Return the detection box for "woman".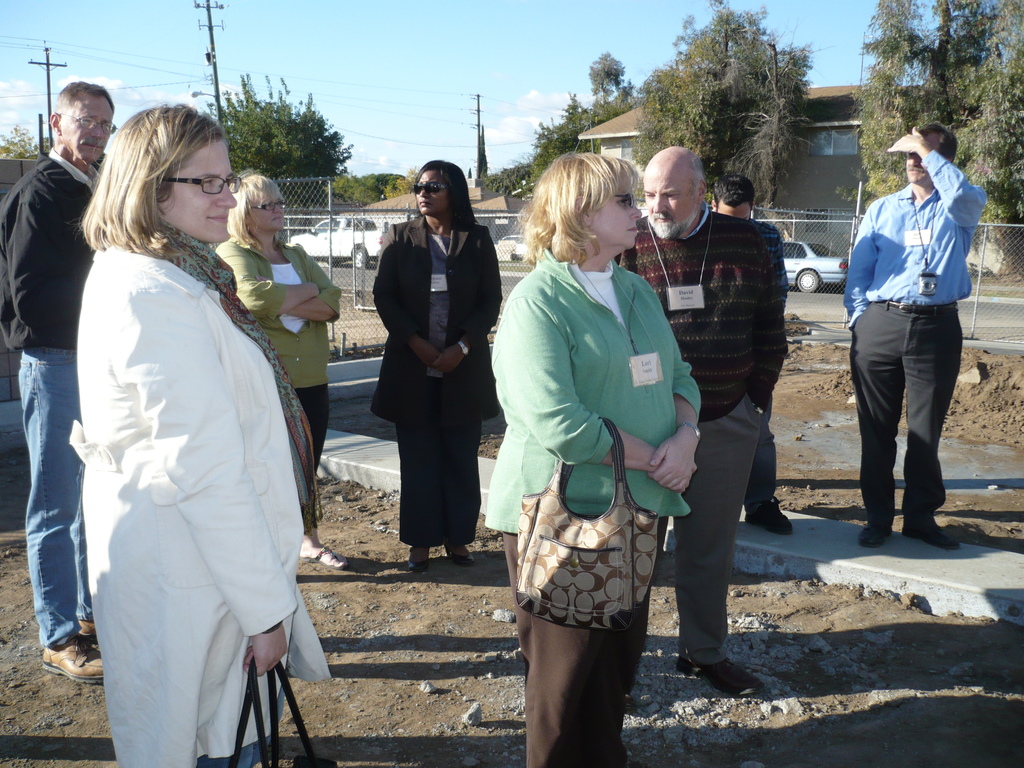
l=211, t=175, r=358, b=572.
